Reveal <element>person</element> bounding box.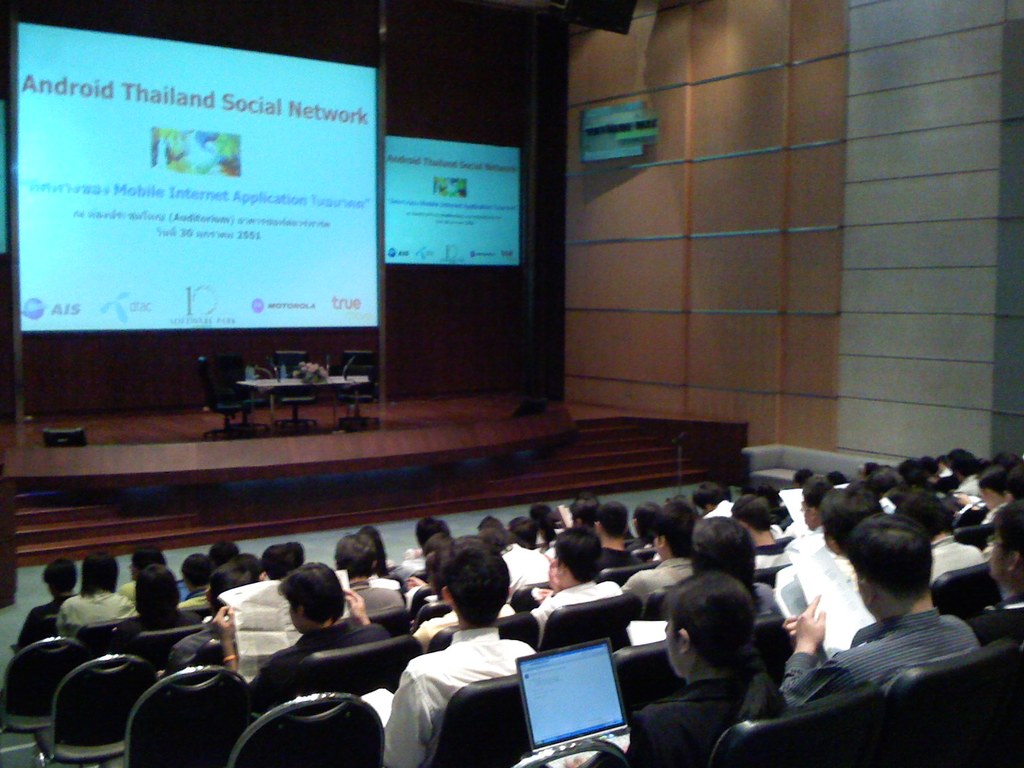
Revealed: 778/511/979/709.
